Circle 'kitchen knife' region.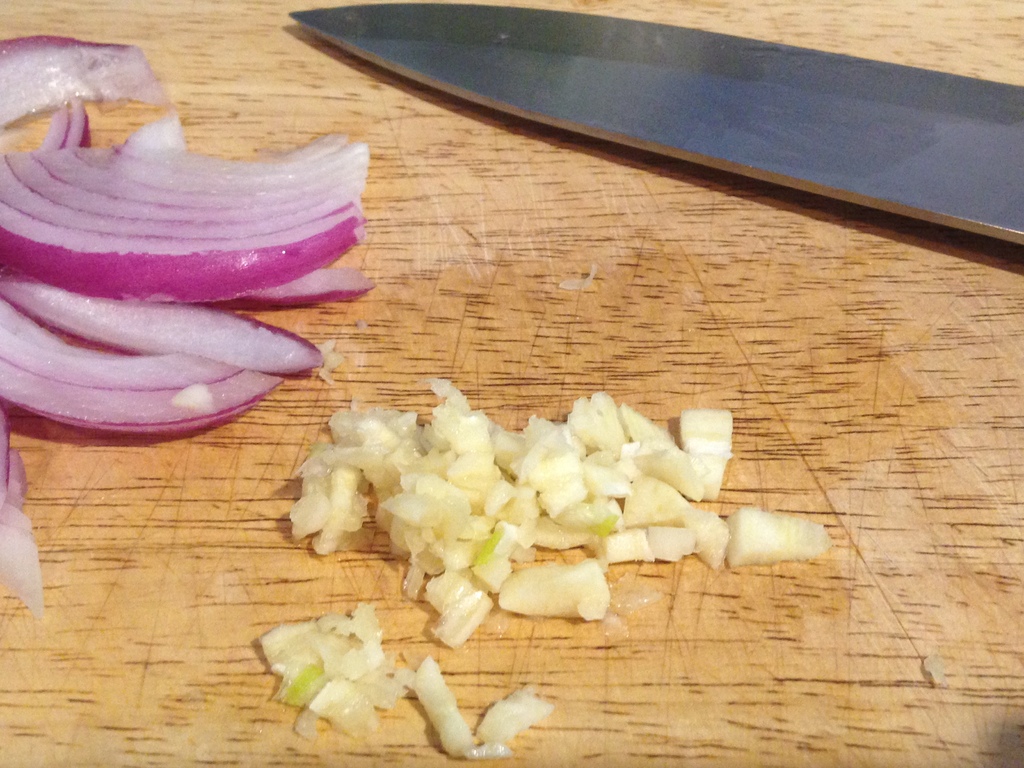
Region: x1=284, y1=0, x2=1023, y2=262.
